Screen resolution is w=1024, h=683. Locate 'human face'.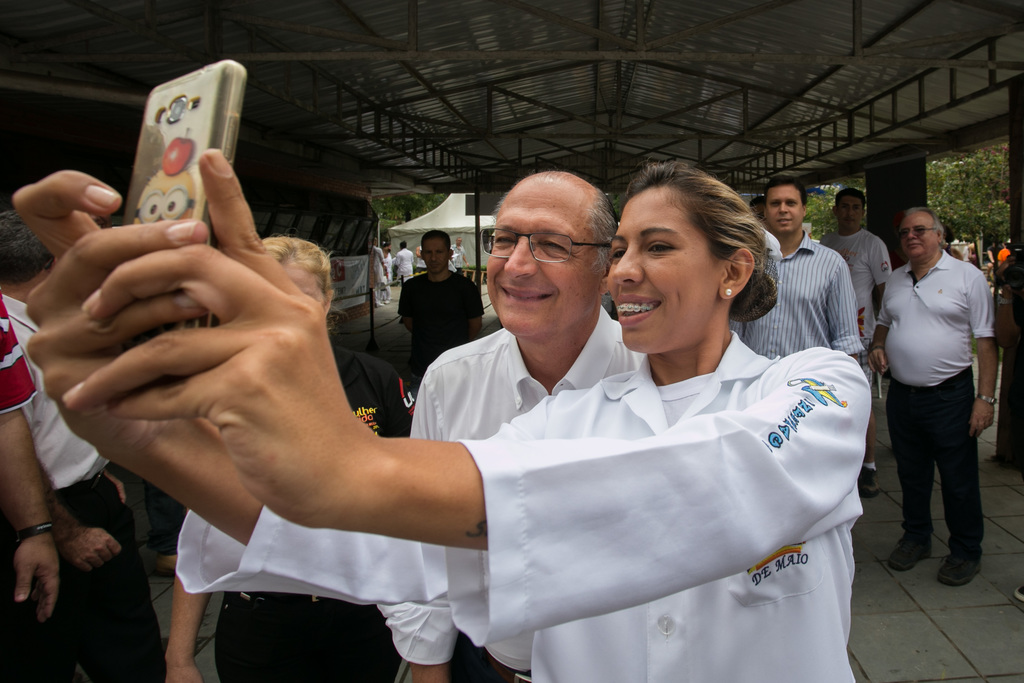
detection(427, 245, 452, 270).
